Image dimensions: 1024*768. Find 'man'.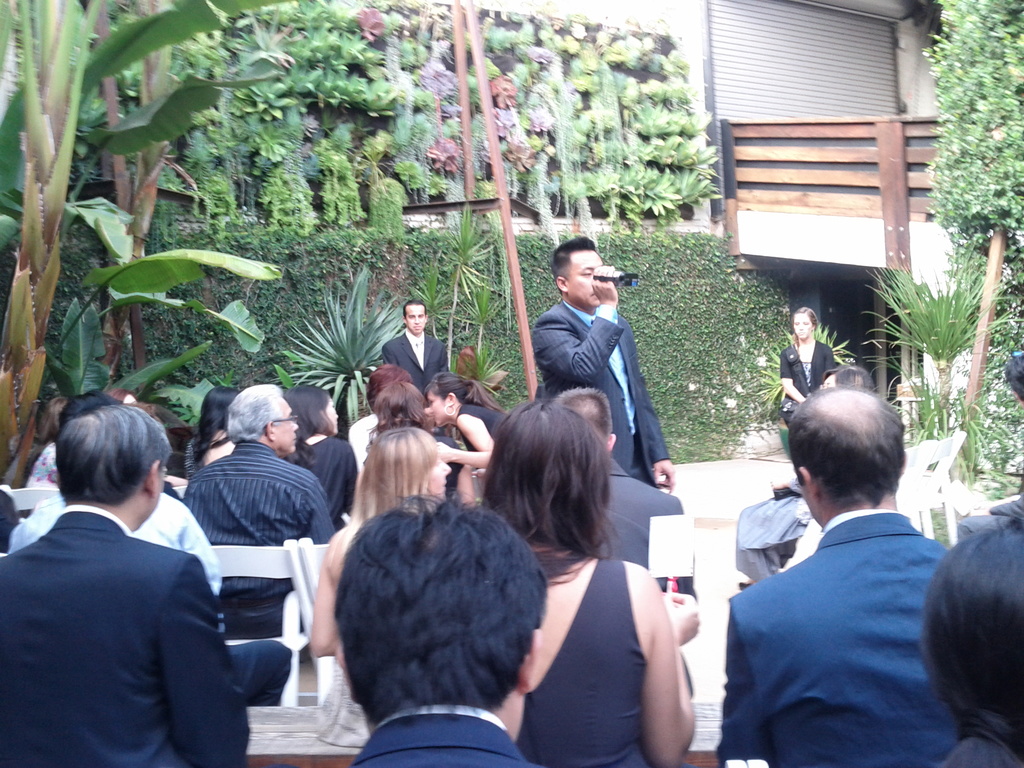
0:398:252:767.
